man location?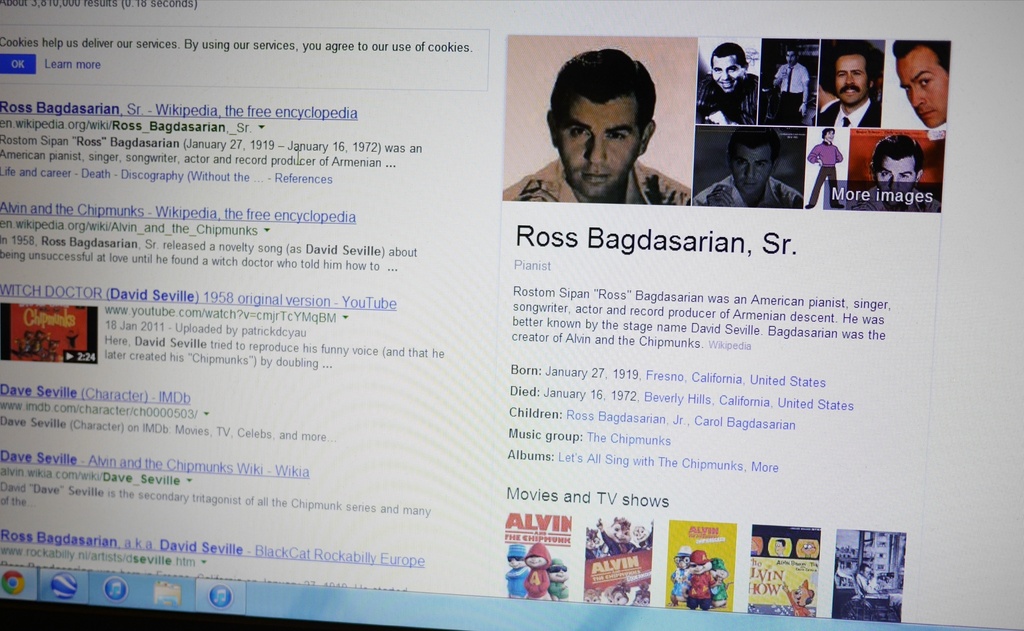
bbox(858, 142, 936, 209)
